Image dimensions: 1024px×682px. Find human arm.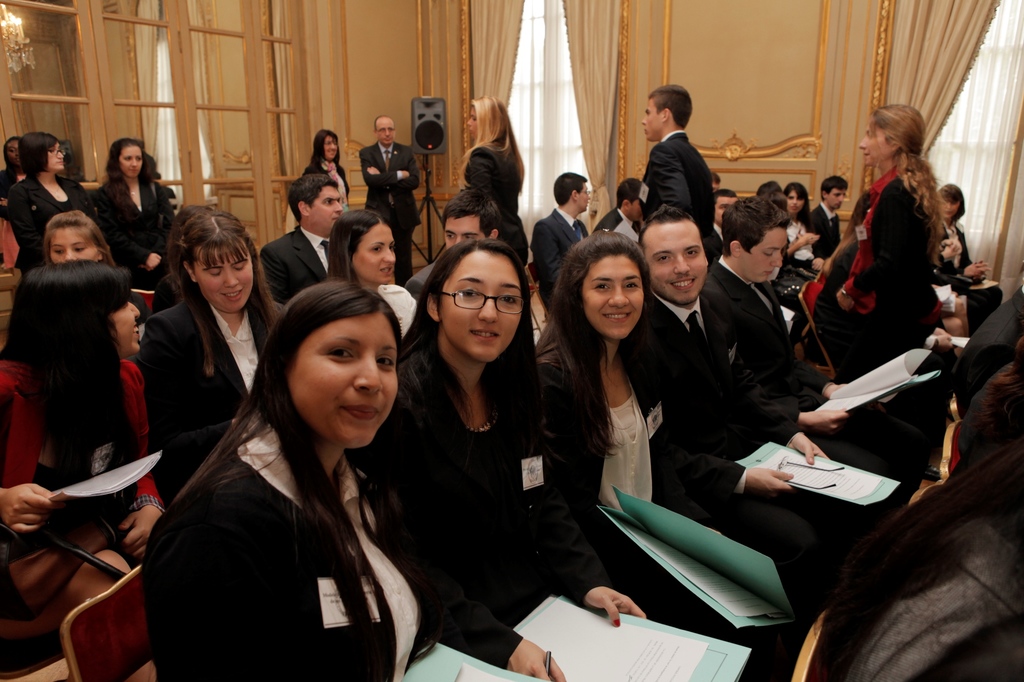
select_region(531, 223, 564, 309).
